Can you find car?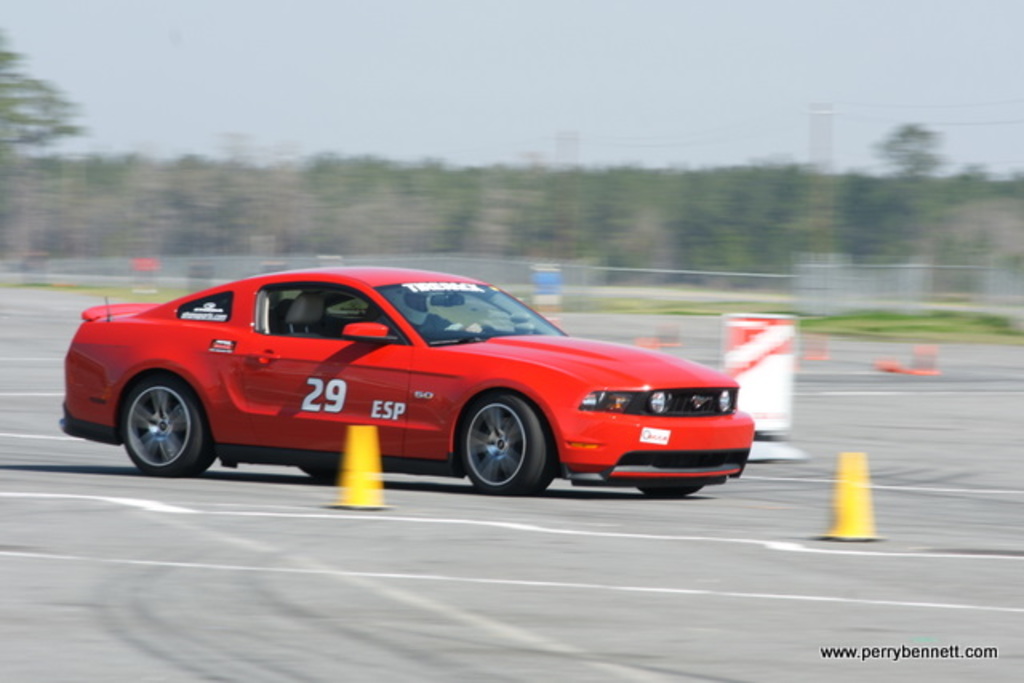
Yes, bounding box: bbox=[56, 267, 754, 504].
